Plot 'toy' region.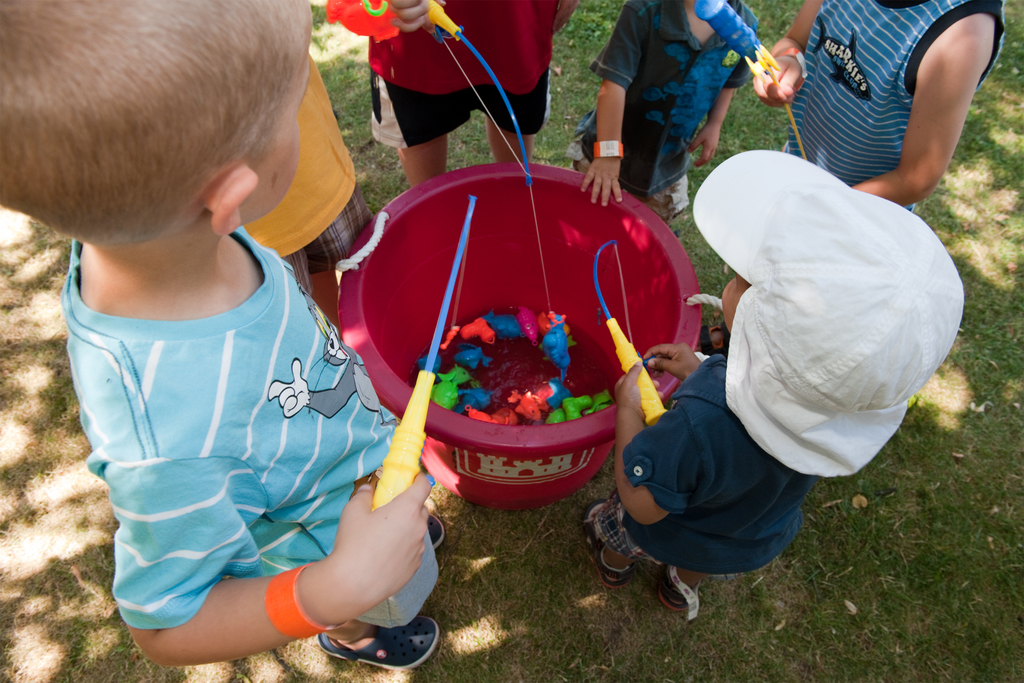
Plotted at (323,0,578,383).
